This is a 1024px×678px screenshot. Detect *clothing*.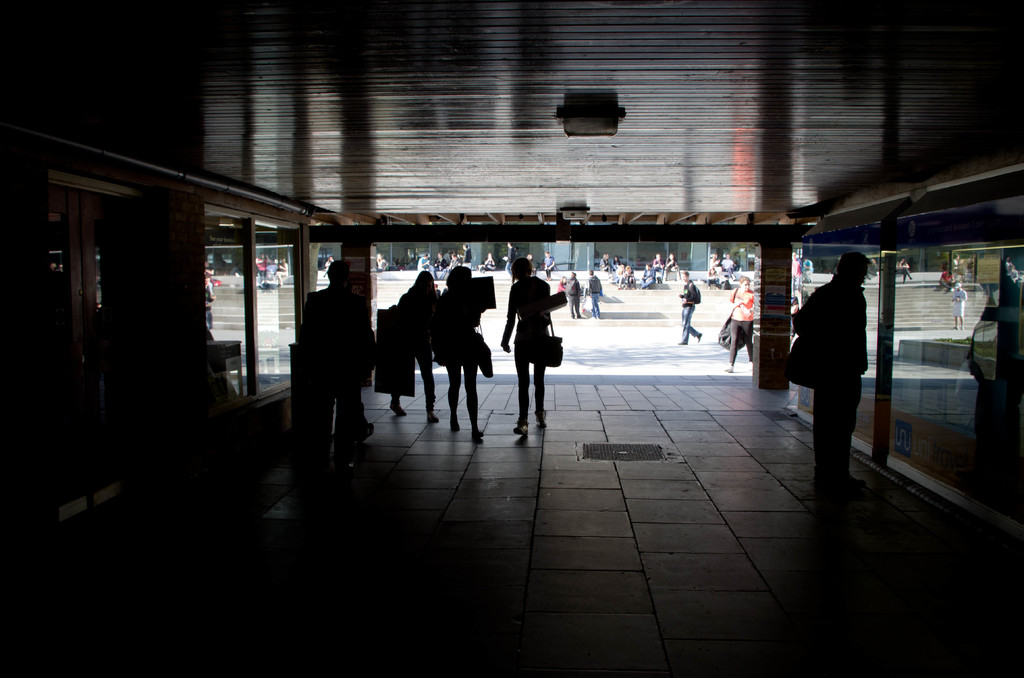
[left=641, top=268, right=658, bottom=289].
